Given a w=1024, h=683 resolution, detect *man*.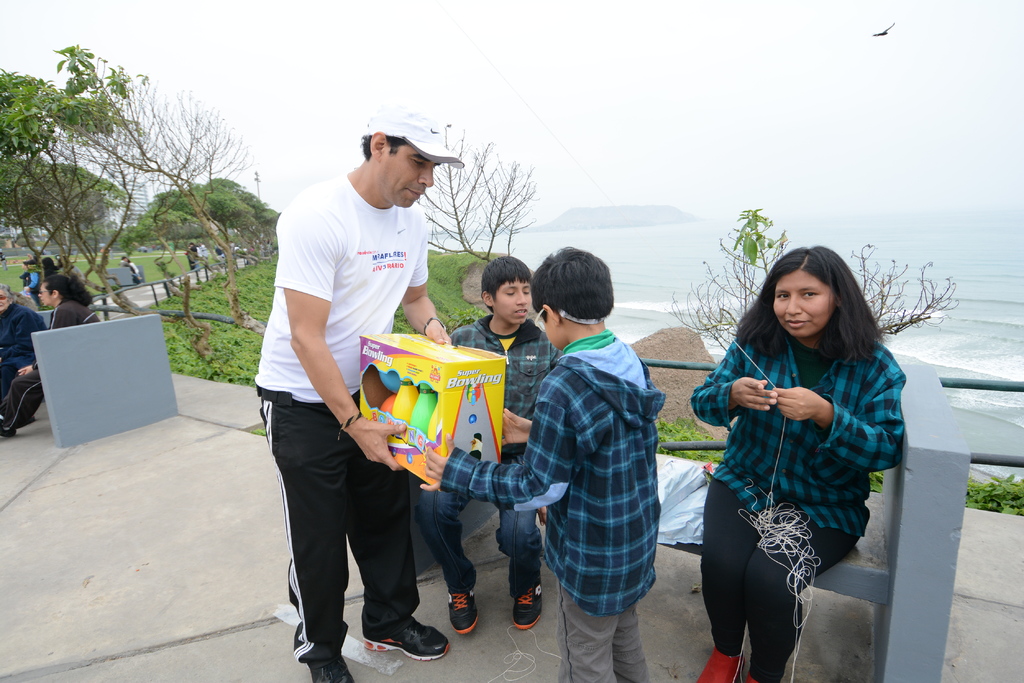
rect(249, 97, 461, 682).
